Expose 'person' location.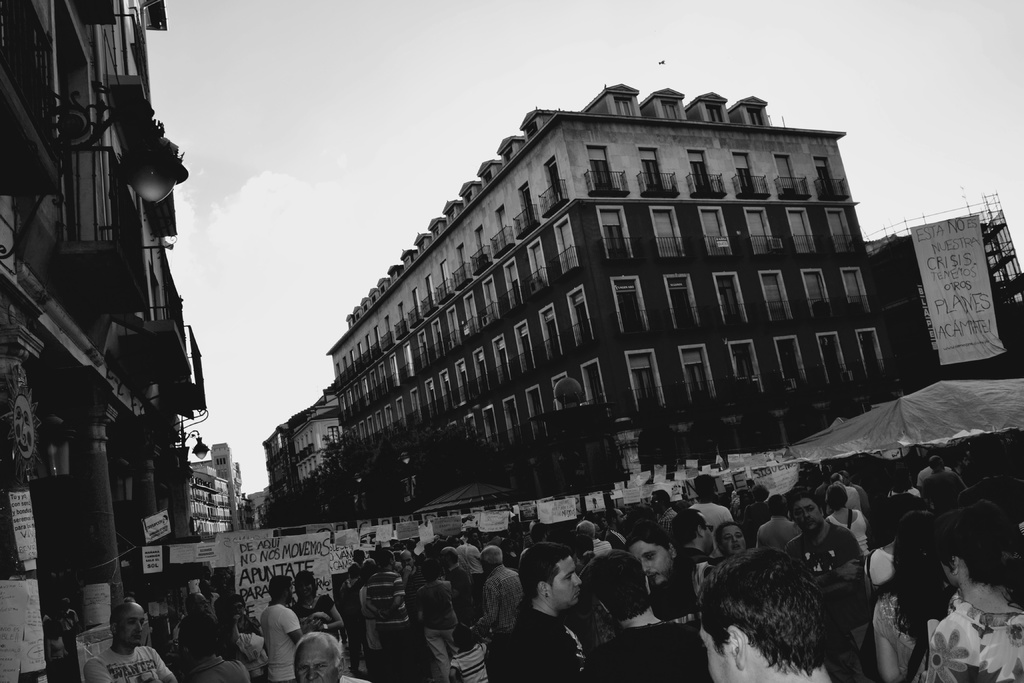
Exposed at bbox=(439, 543, 479, 631).
